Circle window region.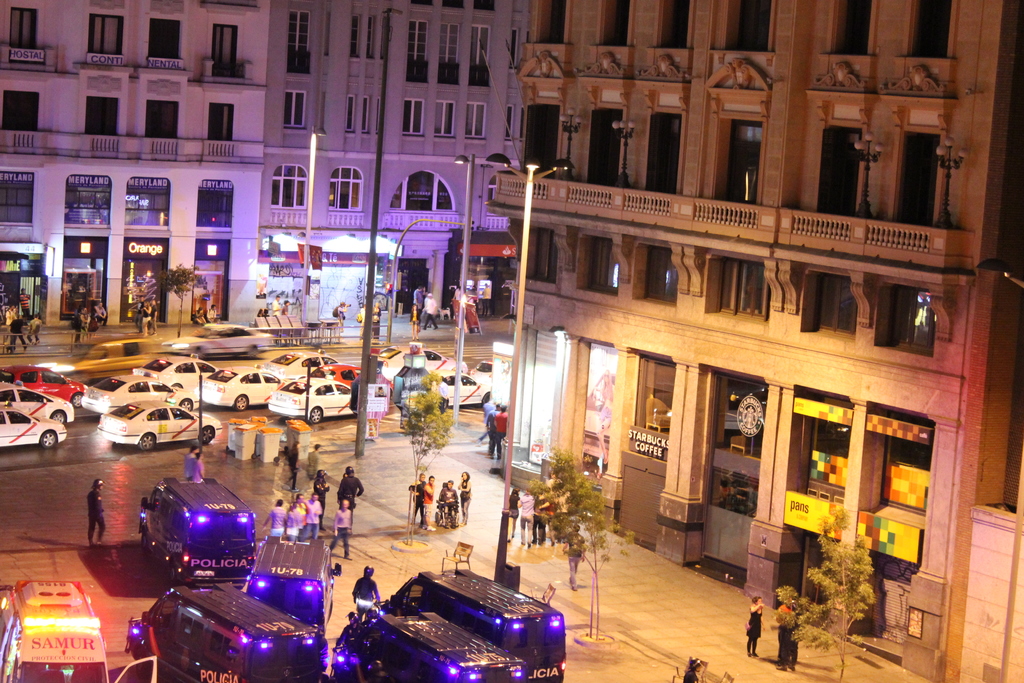
Region: {"x1": 913, "y1": 3, "x2": 950, "y2": 55}.
